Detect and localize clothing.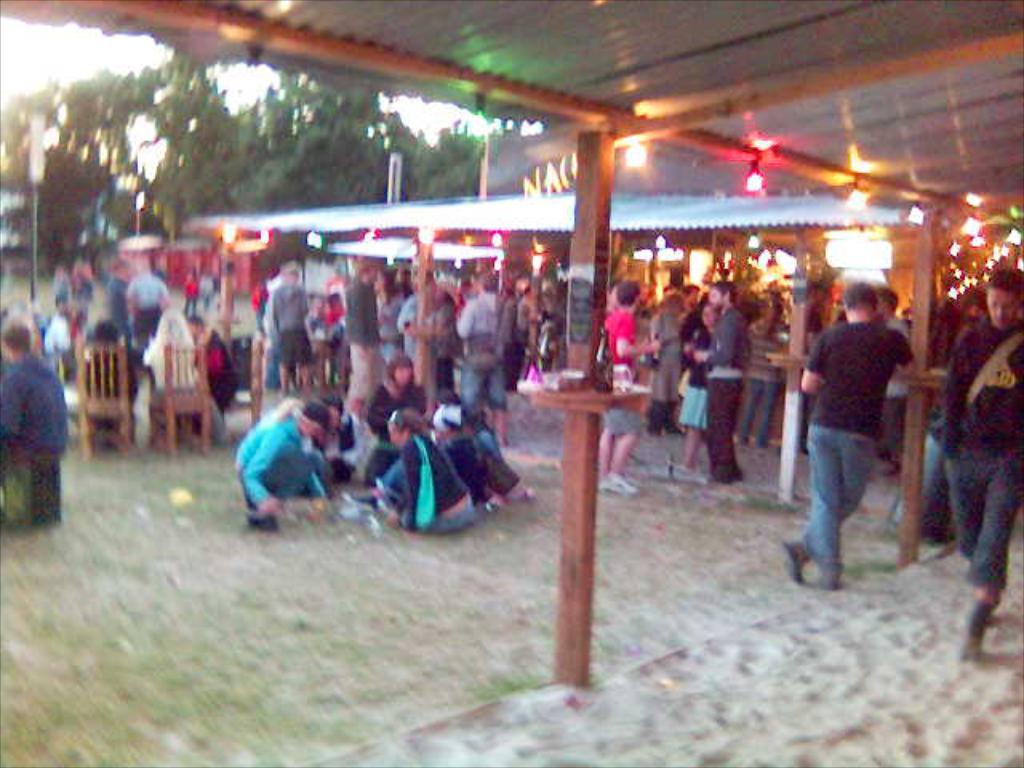
Localized at [336,274,392,402].
